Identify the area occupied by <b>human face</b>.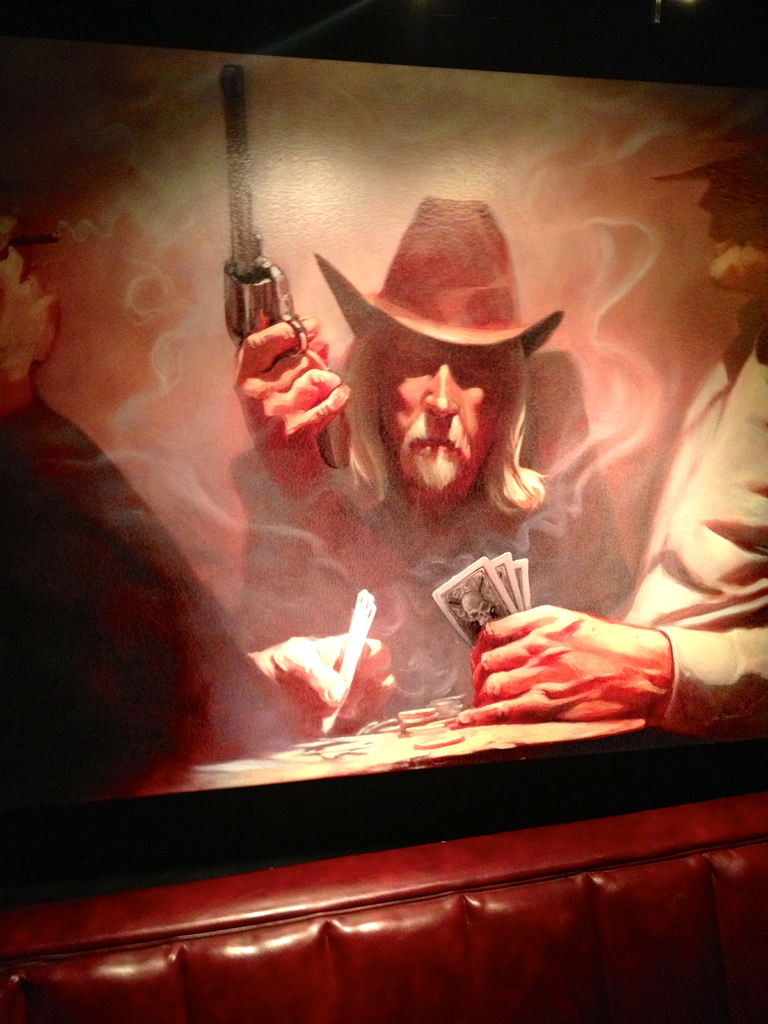
Area: l=374, t=340, r=519, b=500.
